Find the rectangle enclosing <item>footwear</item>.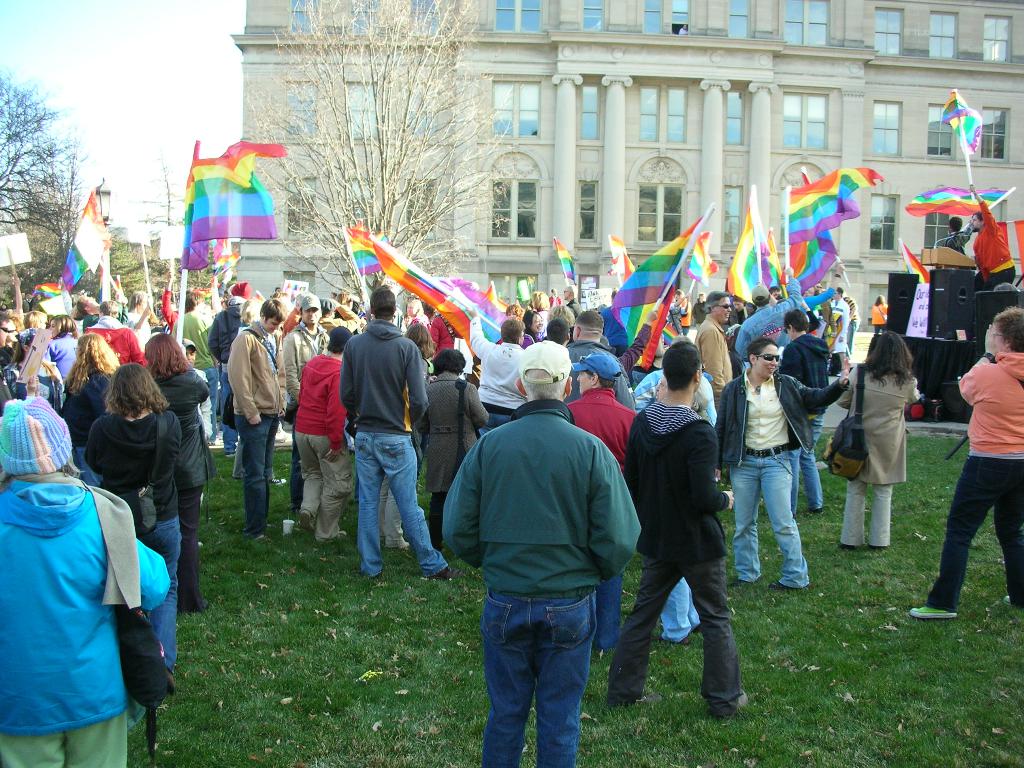
locate(271, 472, 287, 483).
